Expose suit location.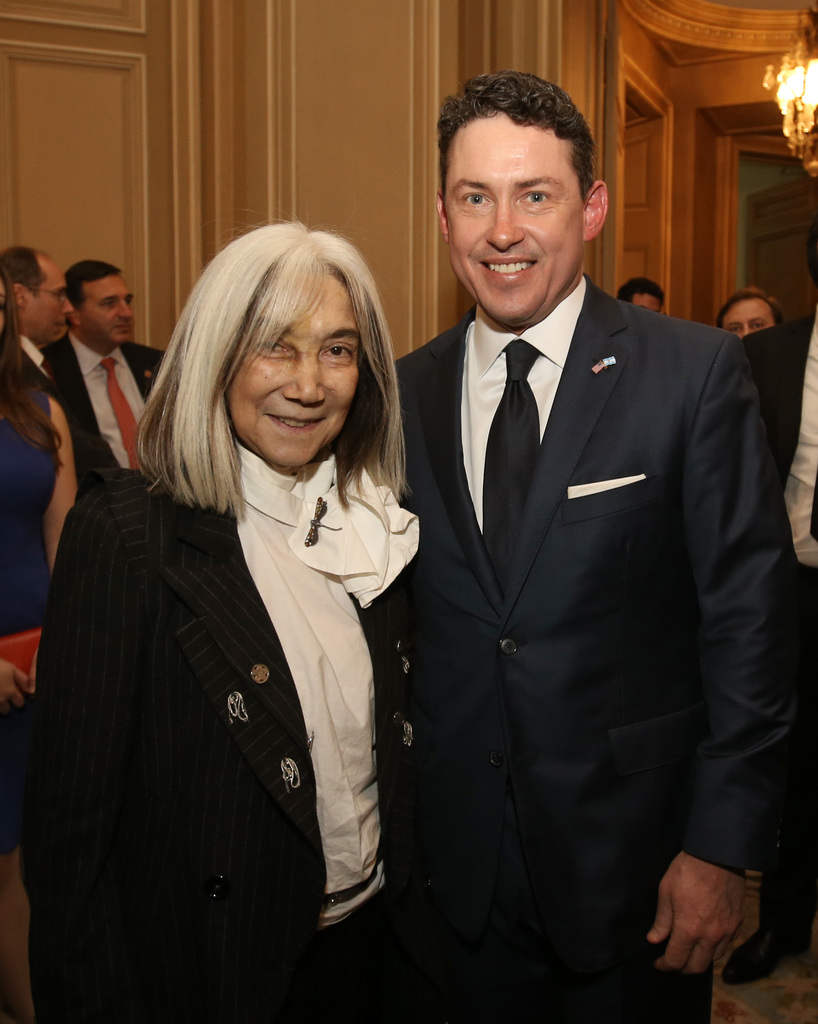
Exposed at 375 108 789 1005.
